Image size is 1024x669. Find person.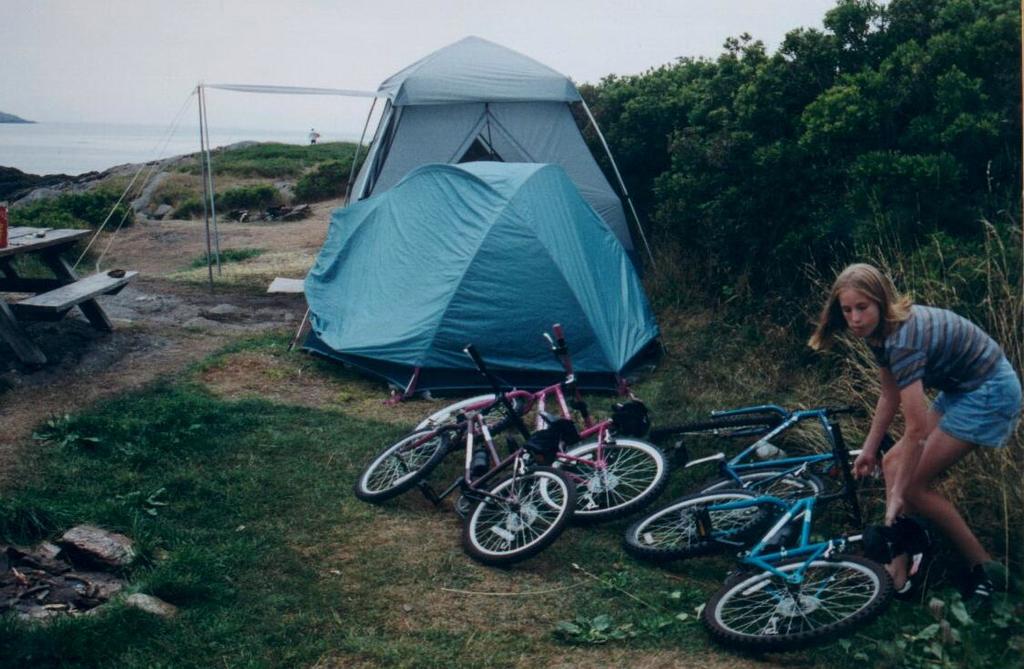
834 244 1006 629.
